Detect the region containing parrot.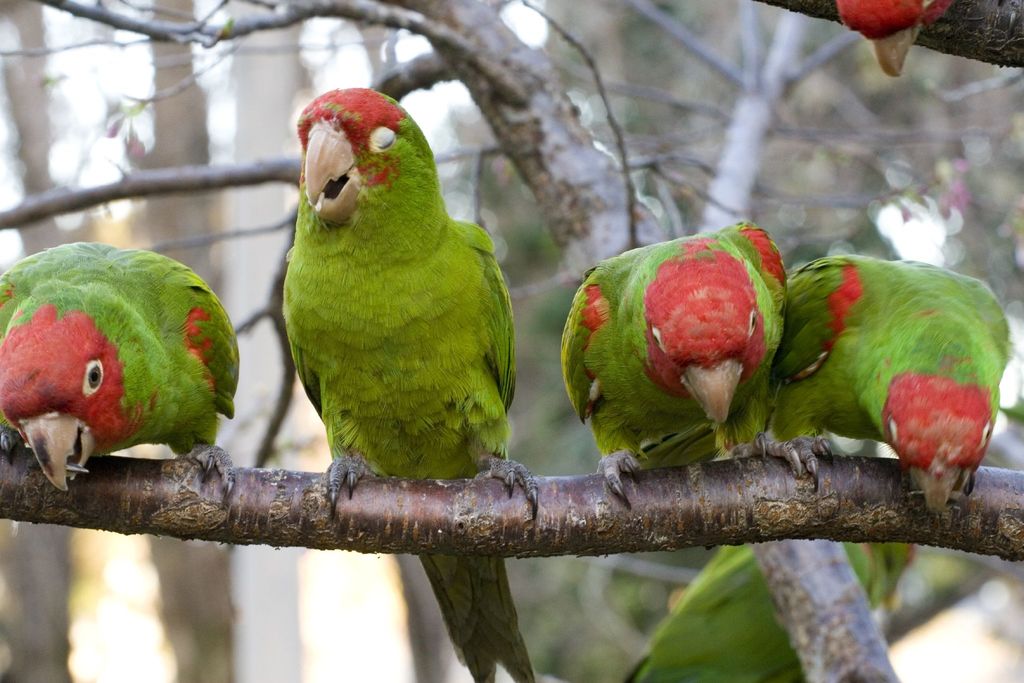
(285, 83, 537, 682).
